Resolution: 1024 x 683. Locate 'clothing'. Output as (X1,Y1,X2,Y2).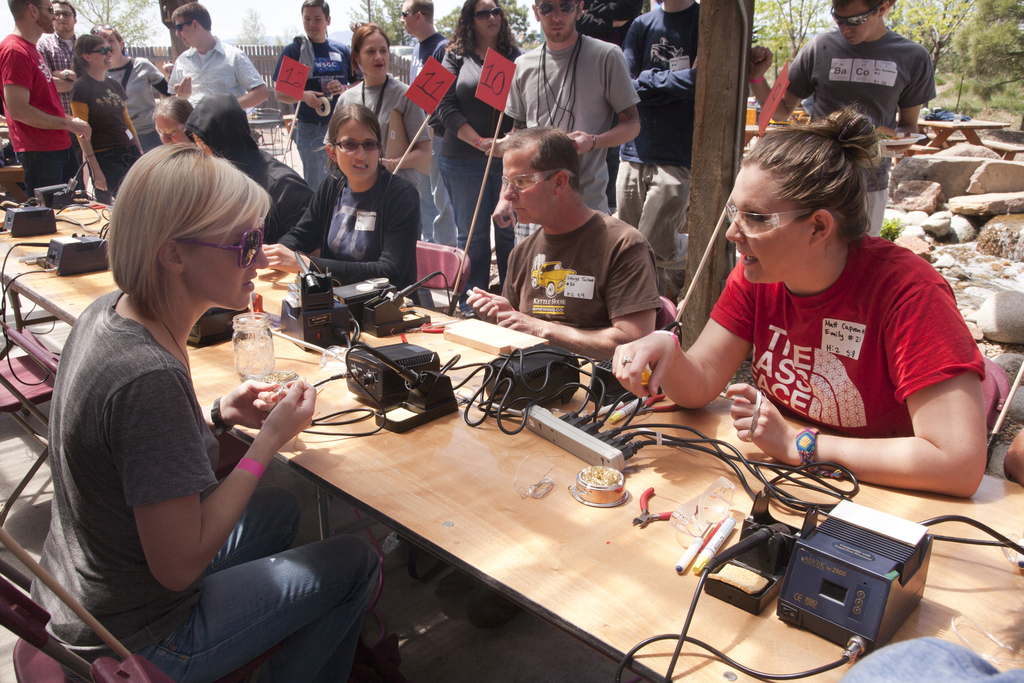
(74,69,148,209).
